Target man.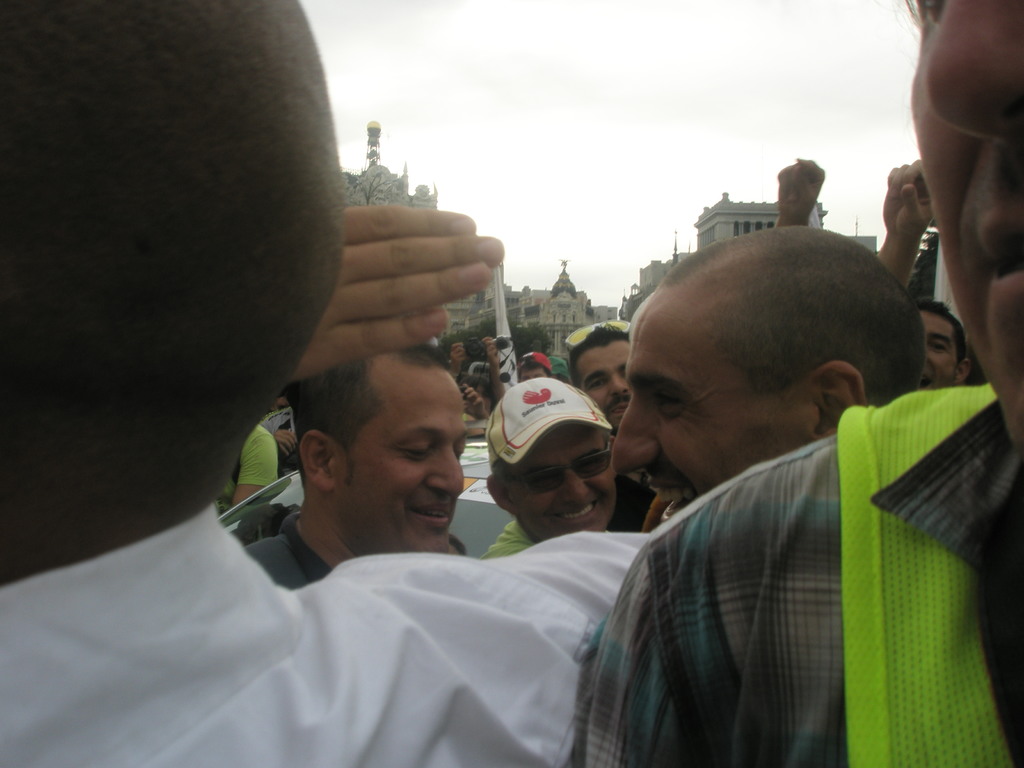
Target region: (left=918, top=308, right=973, bottom=383).
